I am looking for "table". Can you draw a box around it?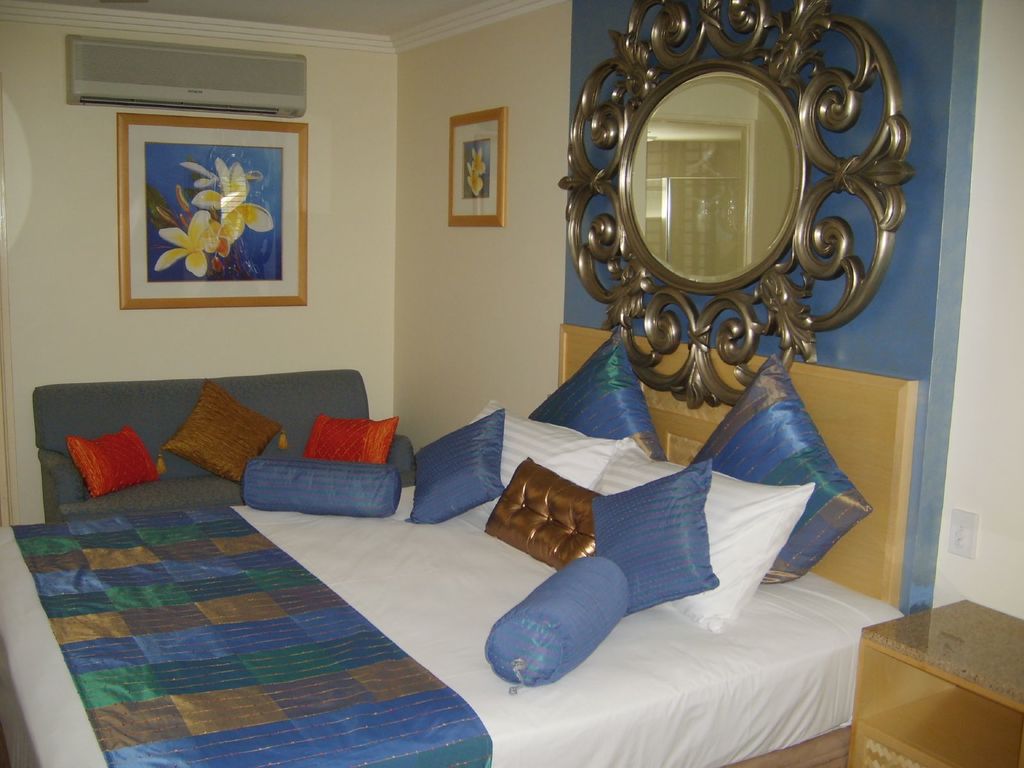
Sure, the bounding box is left=844, top=588, right=1022, bottom=762.
